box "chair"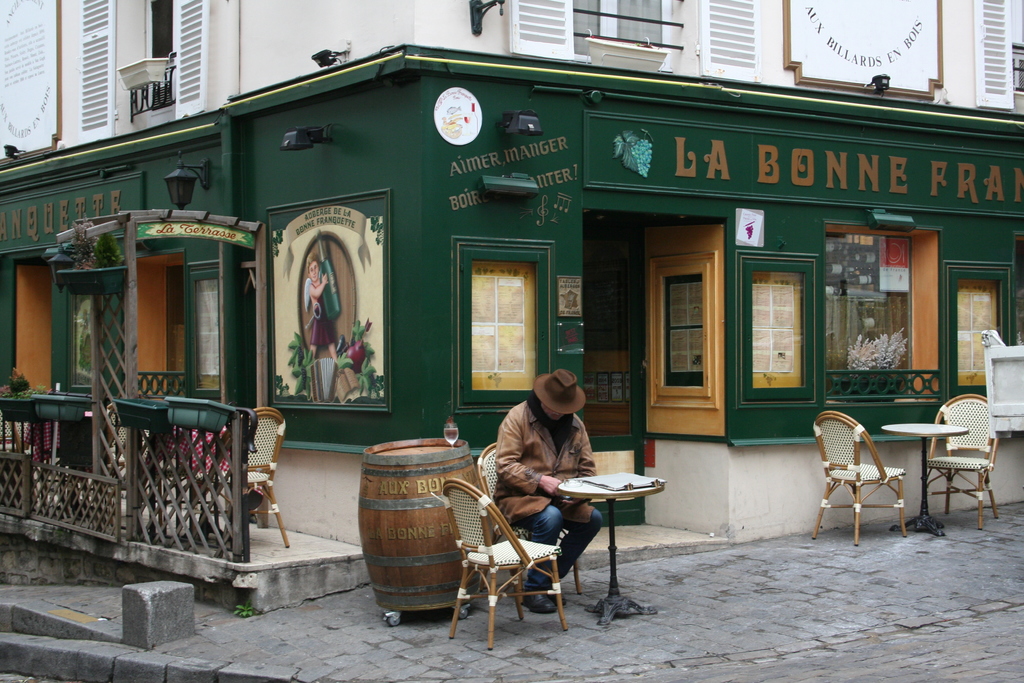
box(809, 416, 925, 550)
